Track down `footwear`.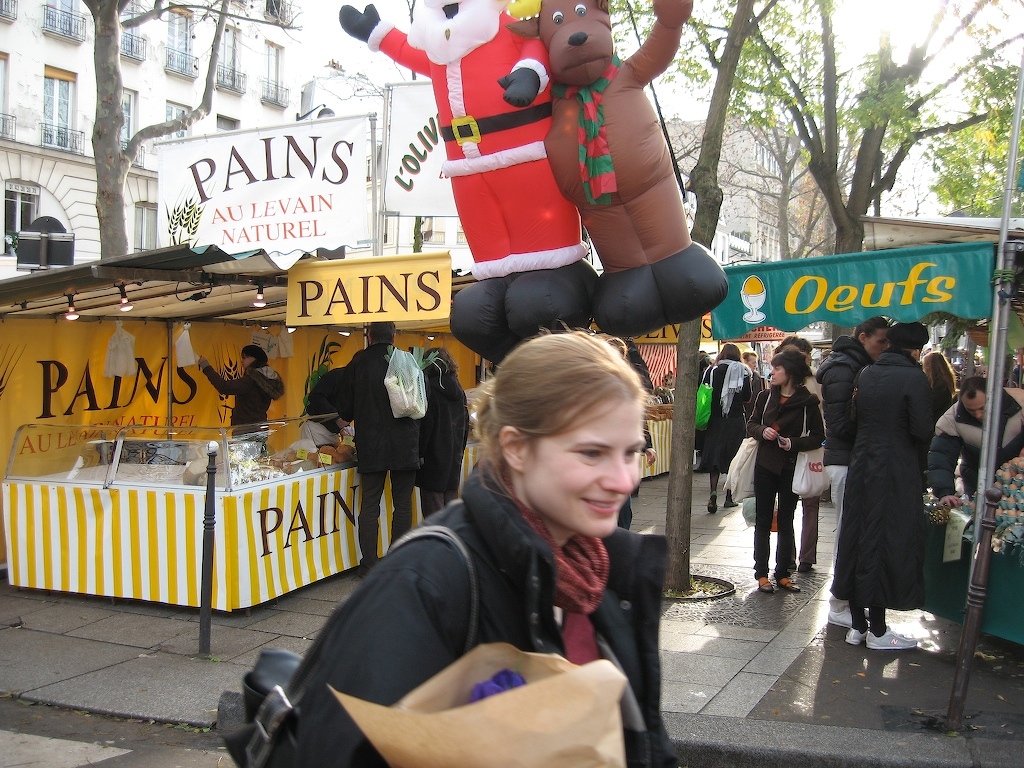
Tracked to bbox=(818, 606, 867, 629).
